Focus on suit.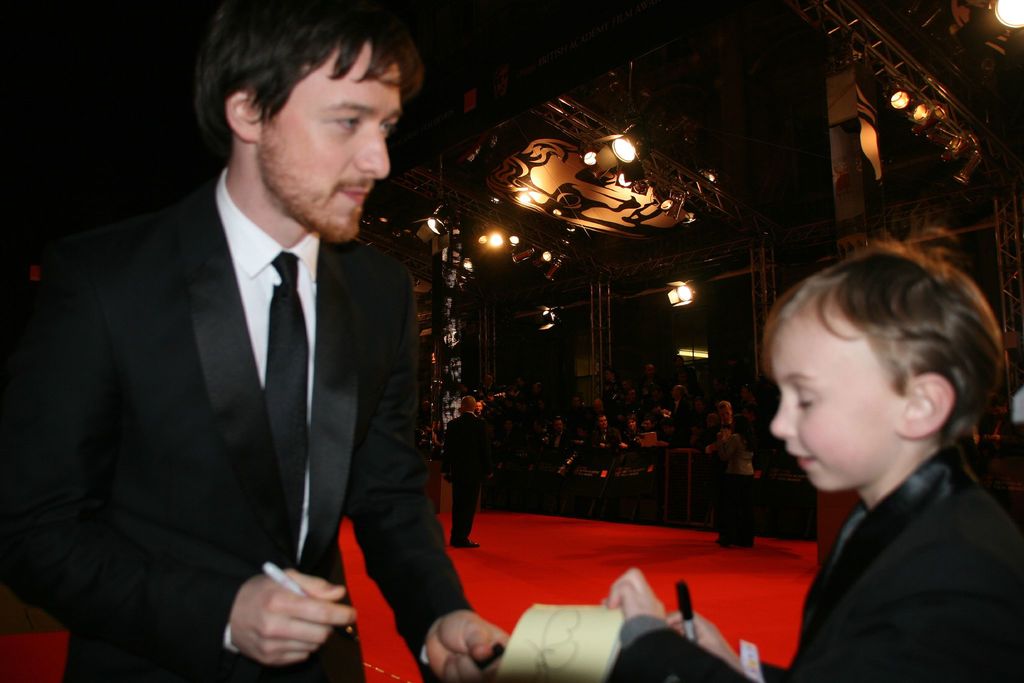
Focused at left=39, top=21, right=474, bottom=667.
